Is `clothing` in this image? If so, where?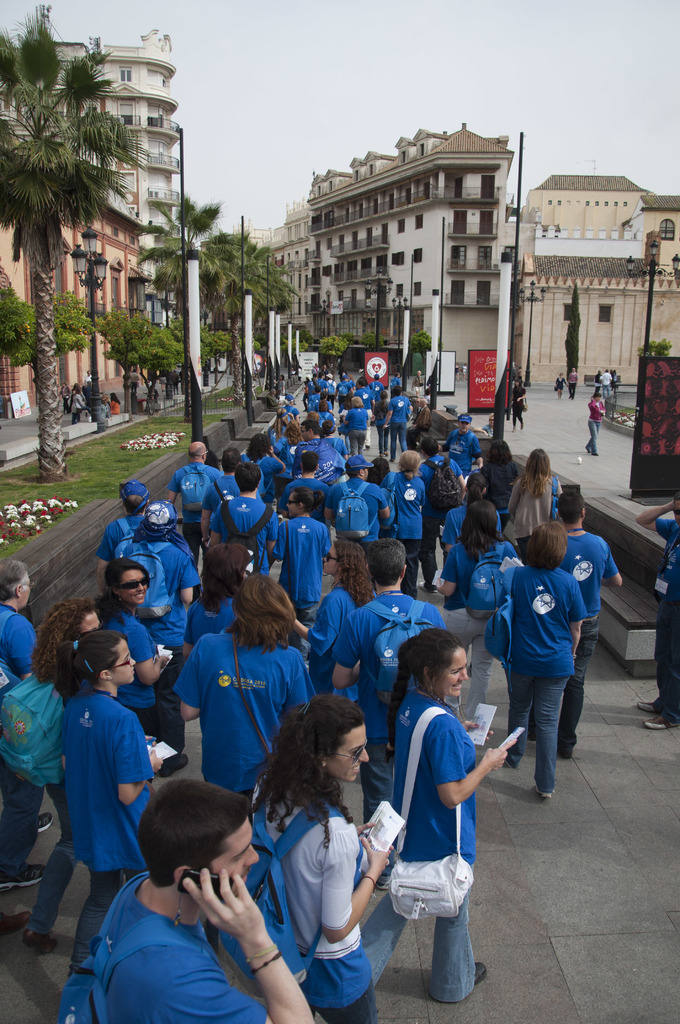
Yes, at 560, 521, 626, 757.
